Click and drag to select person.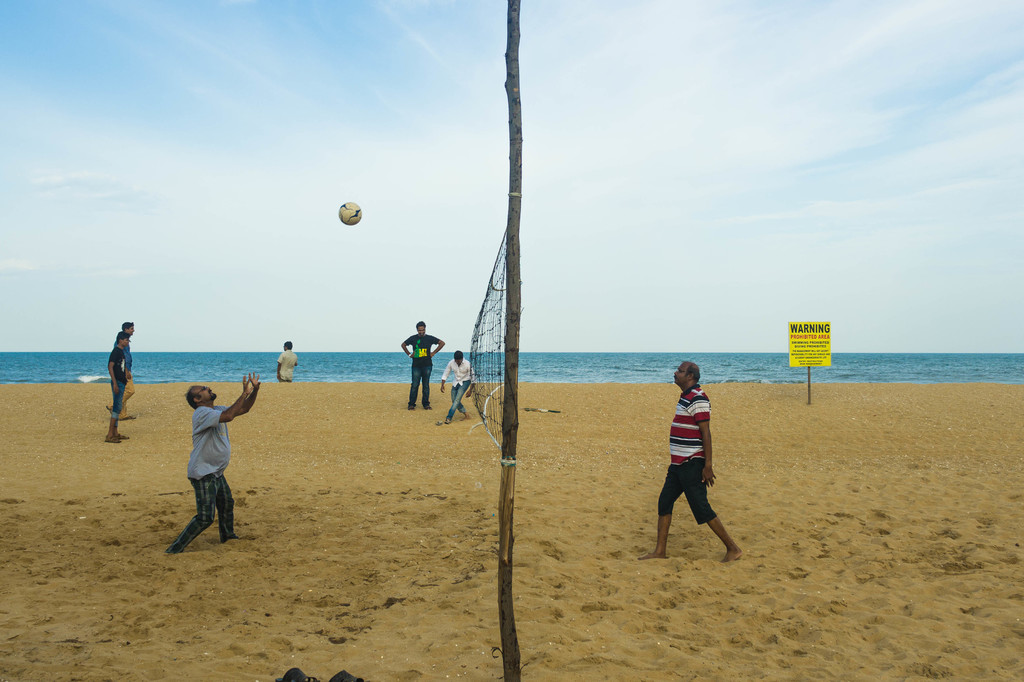
Selection: BBox(400, 317, 442, 409).
